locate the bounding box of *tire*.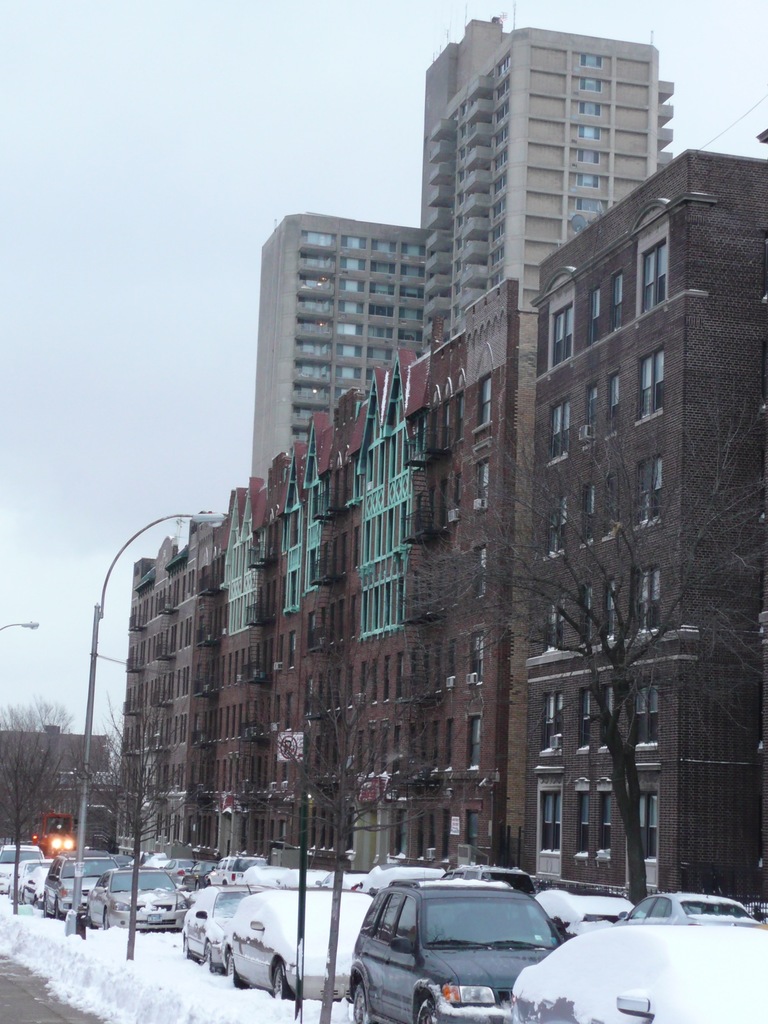
Bounding box: x1=100 y1=908 x2=108 y2=925.
